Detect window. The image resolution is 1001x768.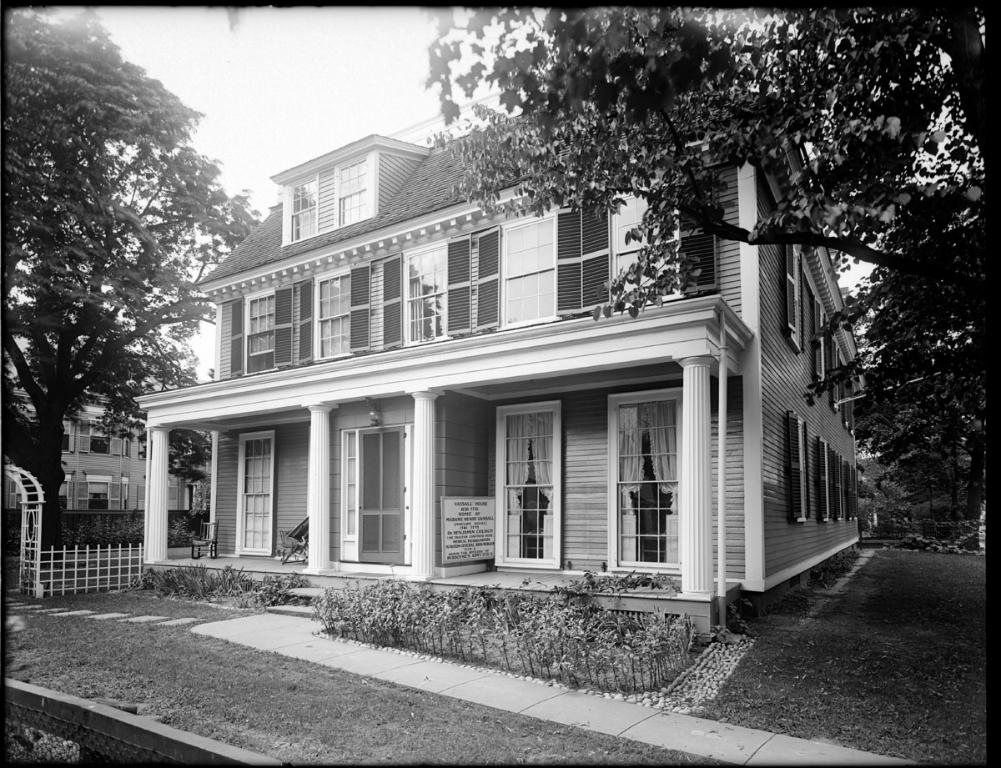
x1=783 y1=238 x2=806 y2=358.
